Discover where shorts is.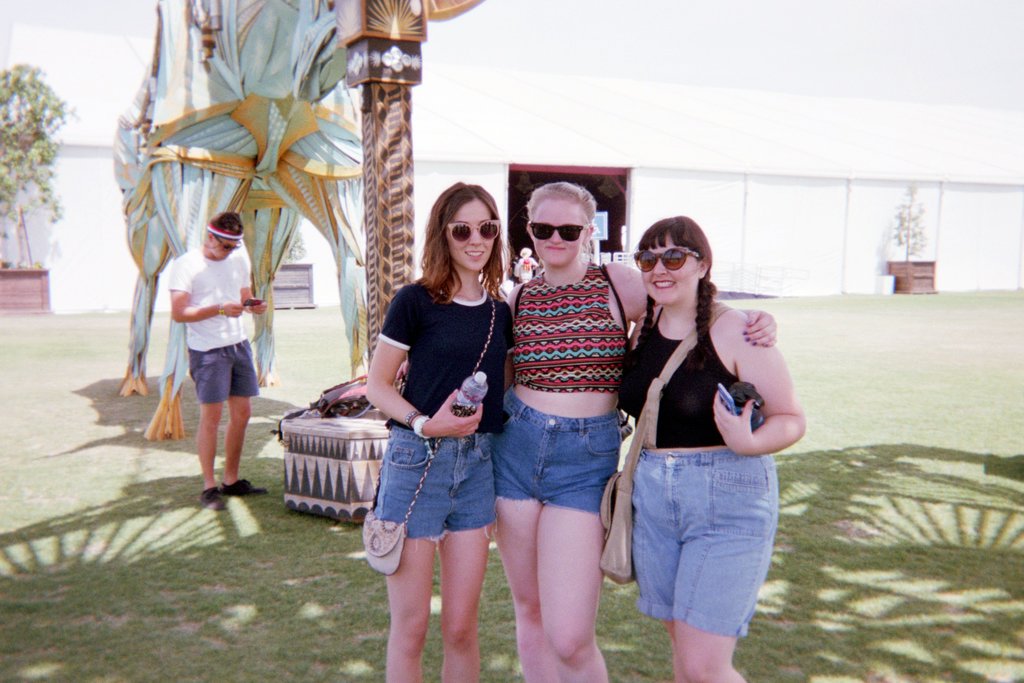
Discovered at (x1=358, y1=422, x2=511, y2=565).
